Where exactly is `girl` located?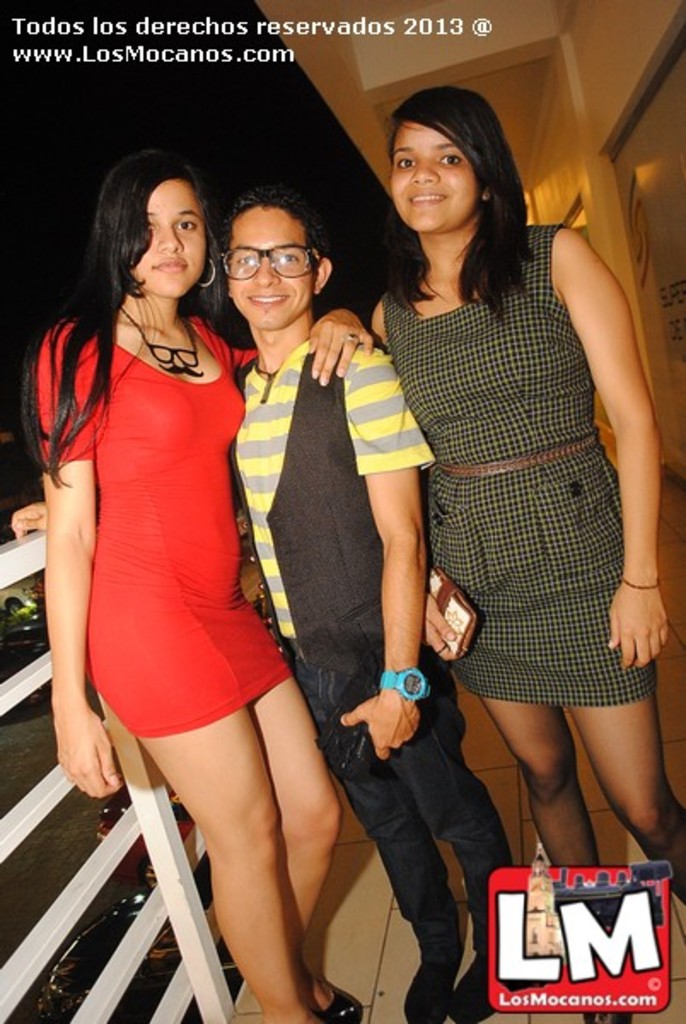
Its bounding box is (363,89,684,1022).
